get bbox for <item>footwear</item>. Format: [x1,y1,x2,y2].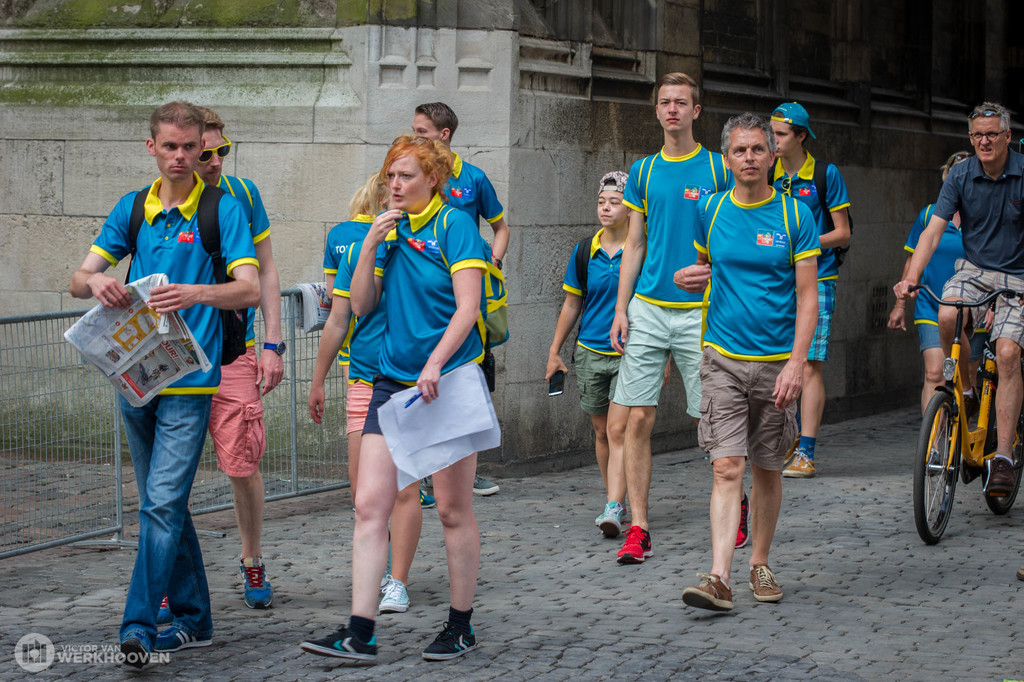
[680,571,735,613].
